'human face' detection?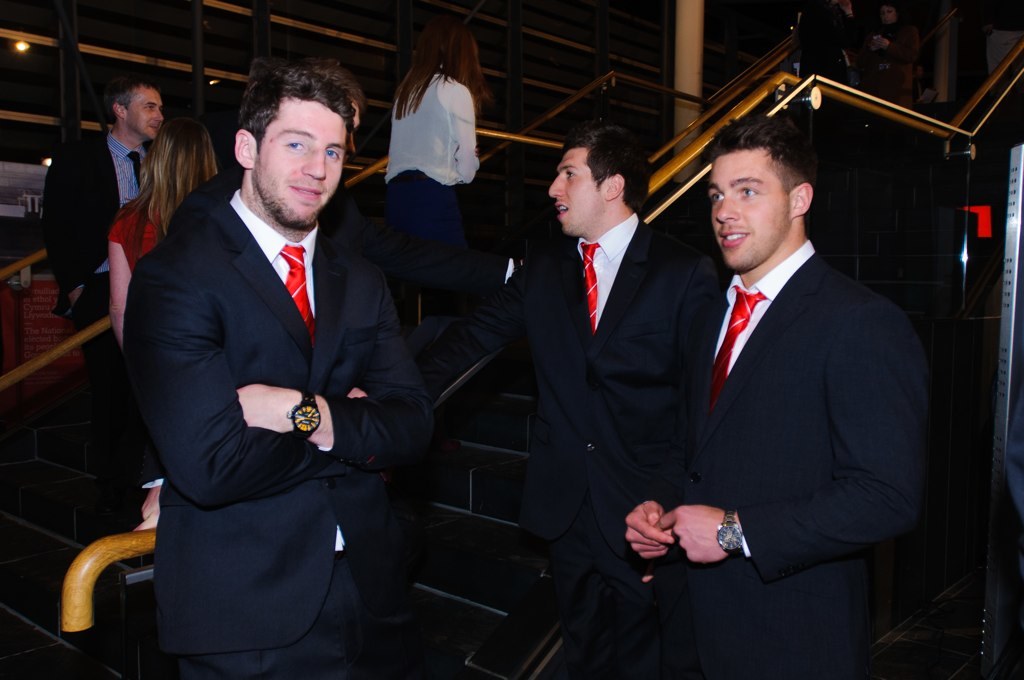
bbox=(127, 89, 167, 135)
